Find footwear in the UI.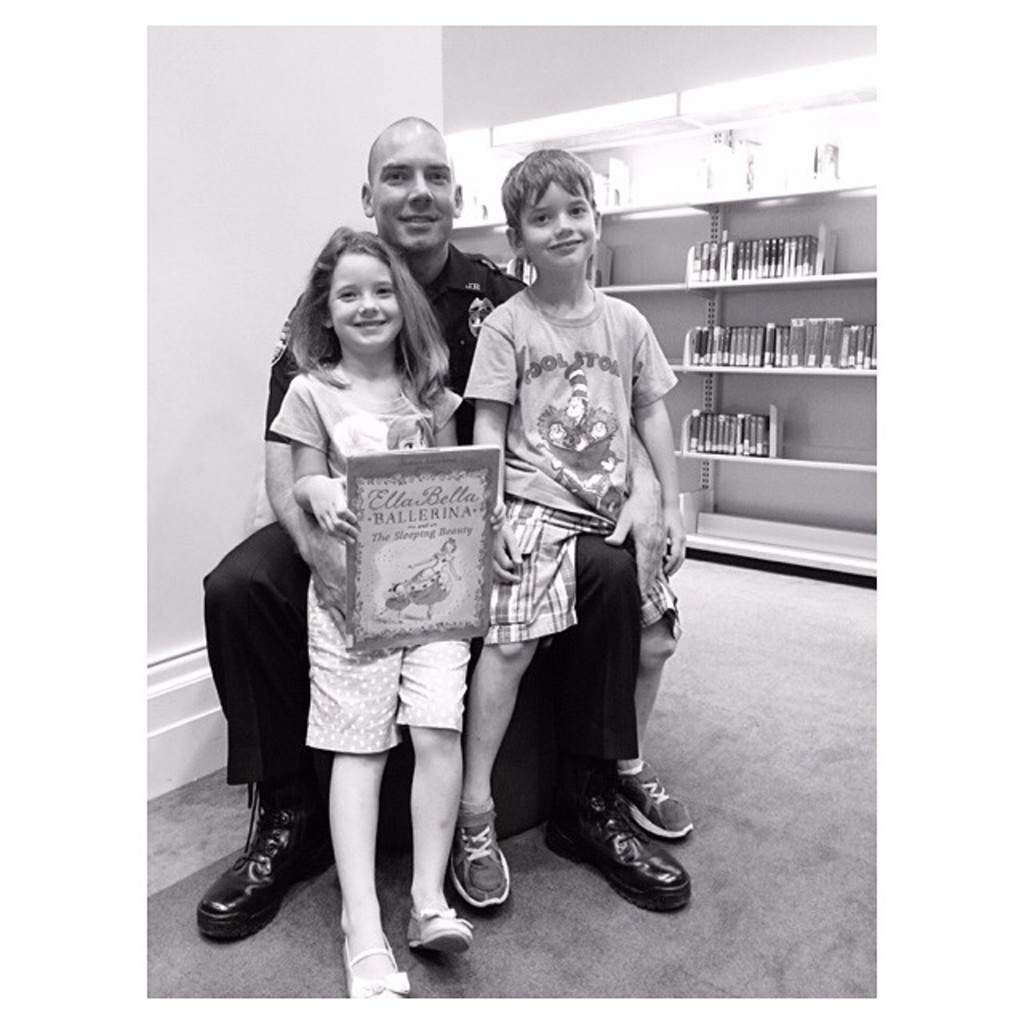
UI element at [611, 766, 701, 850].
